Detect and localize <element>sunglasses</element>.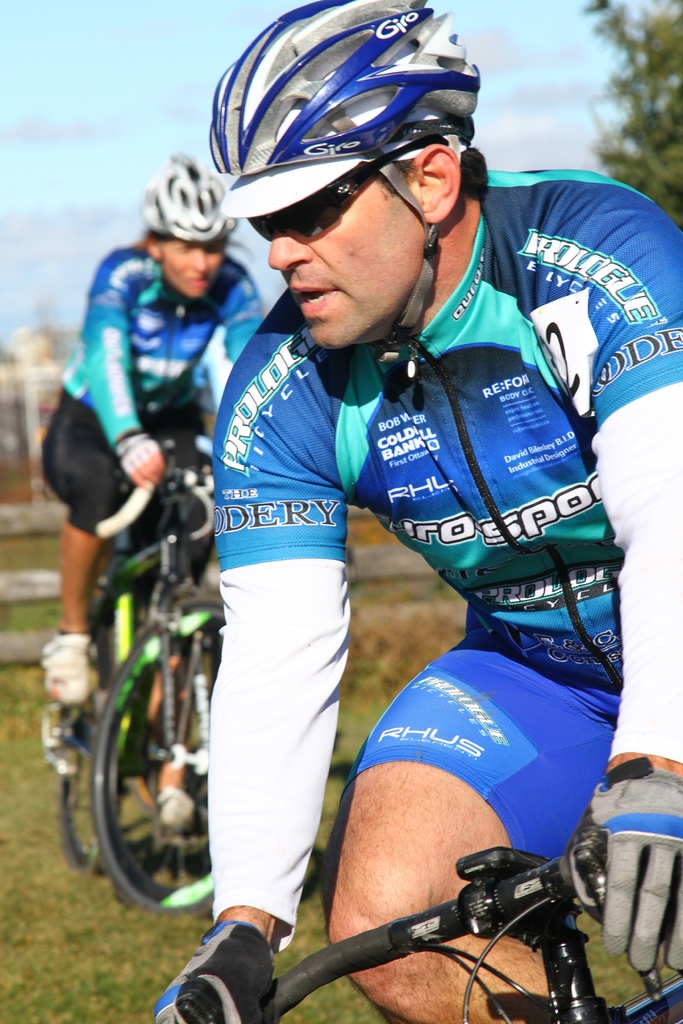
Localized at [244, 138, 451, 237].
